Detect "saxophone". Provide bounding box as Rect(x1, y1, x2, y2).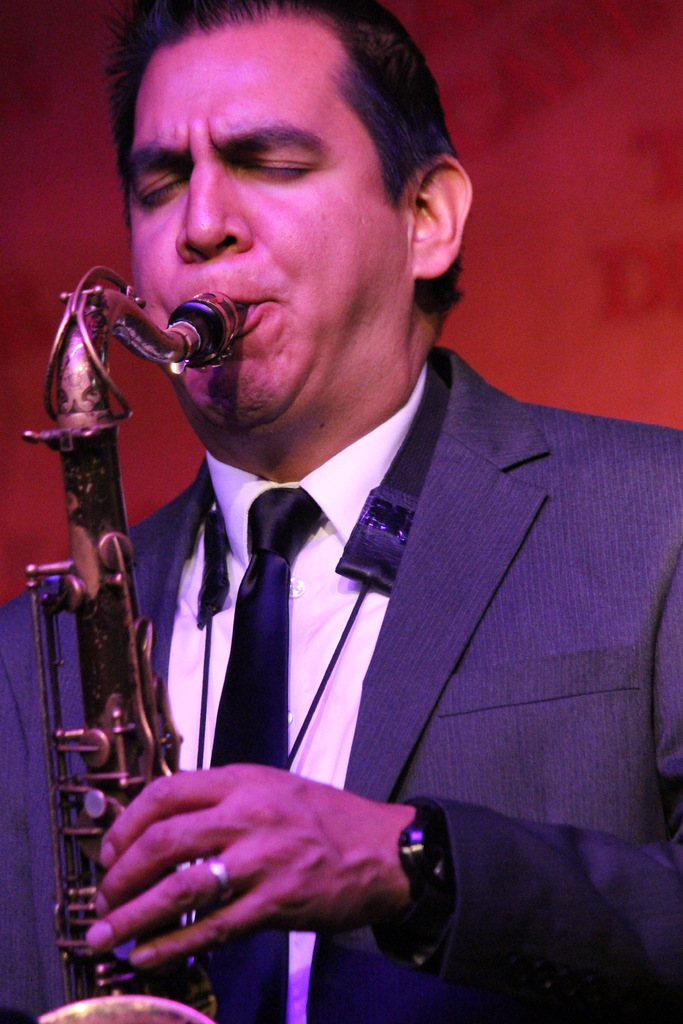
Rect(28, 259, 254, 1023).
